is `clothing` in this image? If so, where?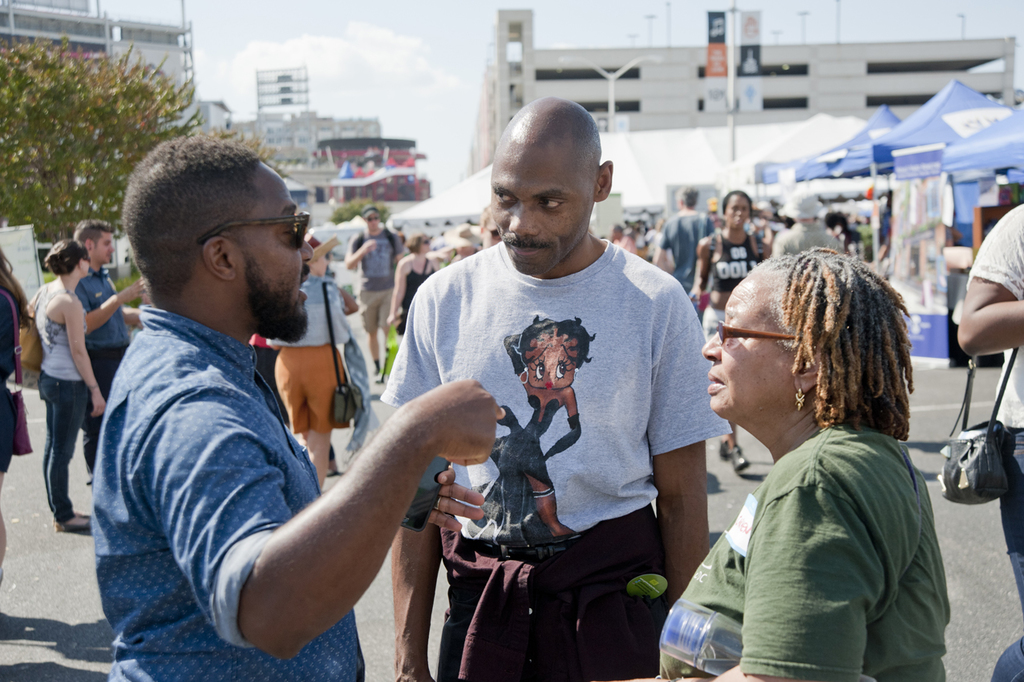
Yes, at (left=393, top=262, right=432, bottom=336).
